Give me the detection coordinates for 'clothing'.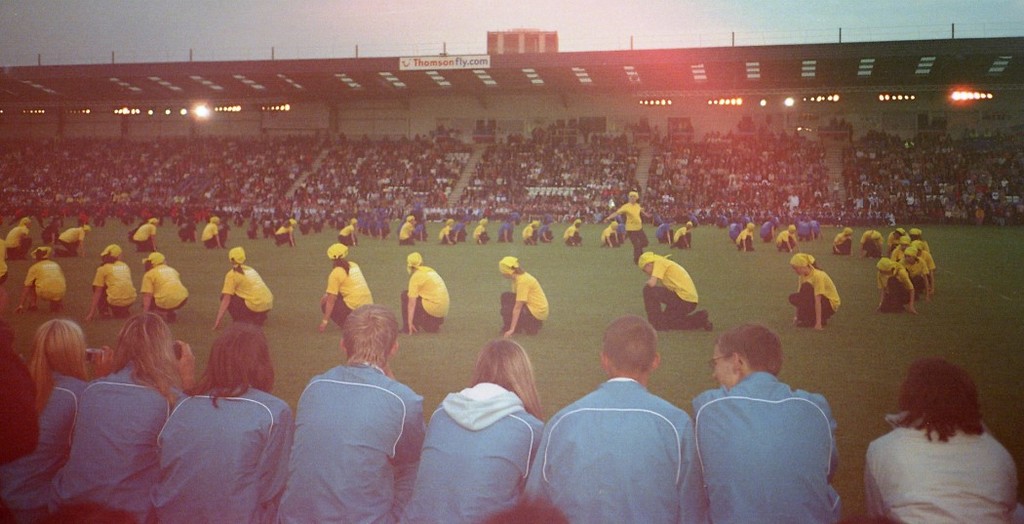
(734, 220, 755, 255).
